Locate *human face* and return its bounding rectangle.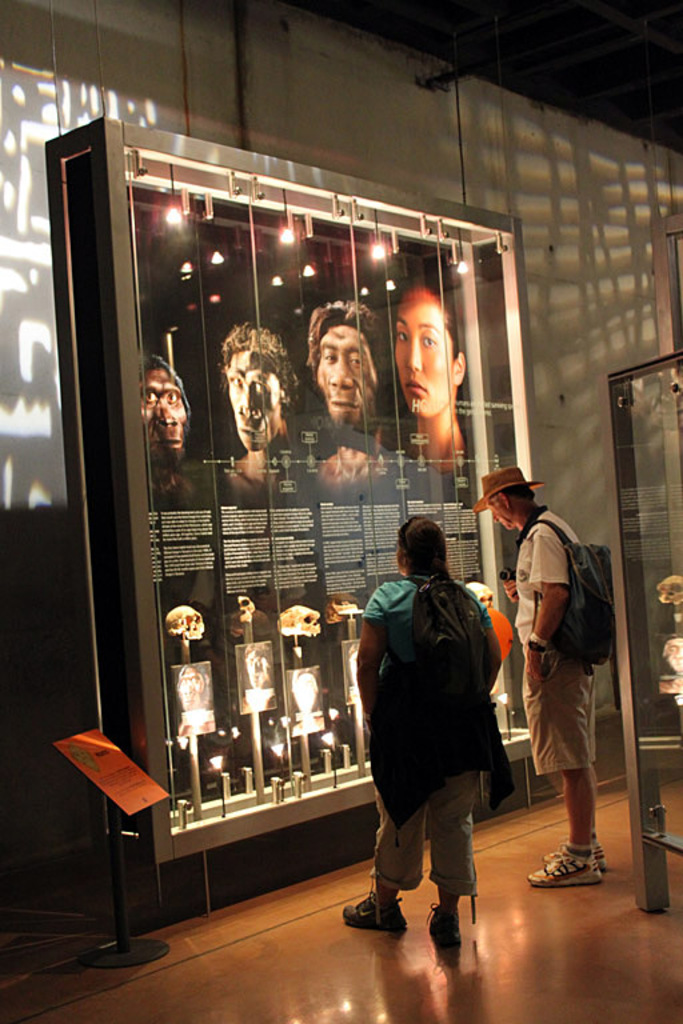
crop(392, 284, 460, 408).
